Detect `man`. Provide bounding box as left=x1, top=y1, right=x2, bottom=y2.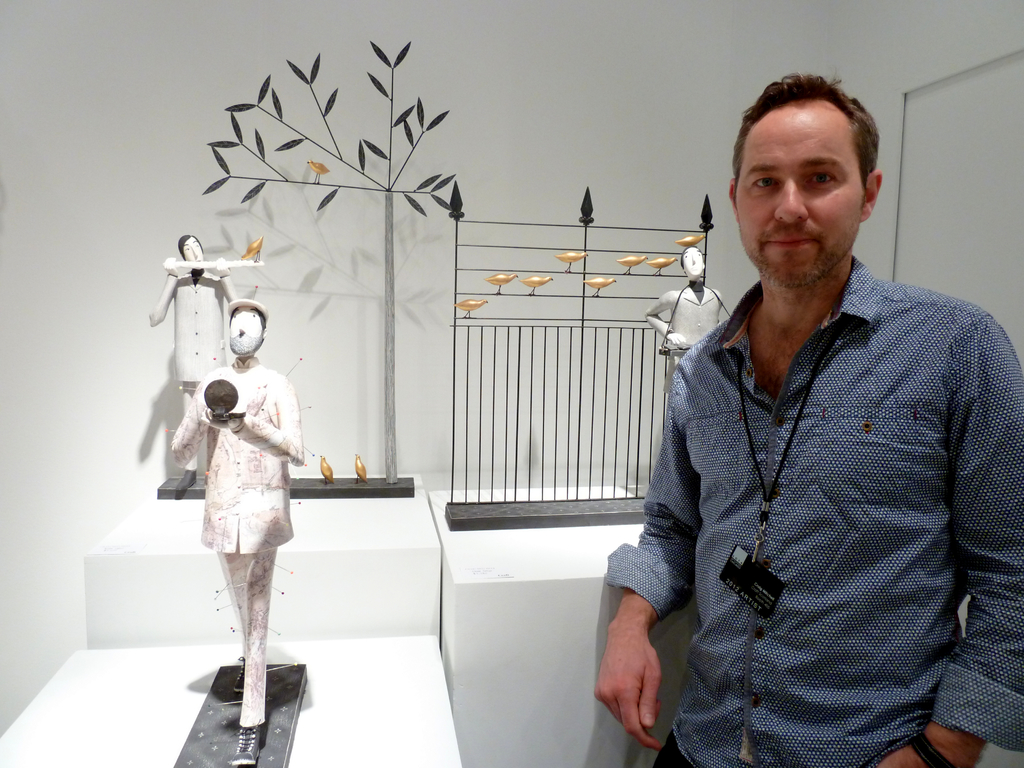
left=589, top=70, right=1023, bottom=767.
